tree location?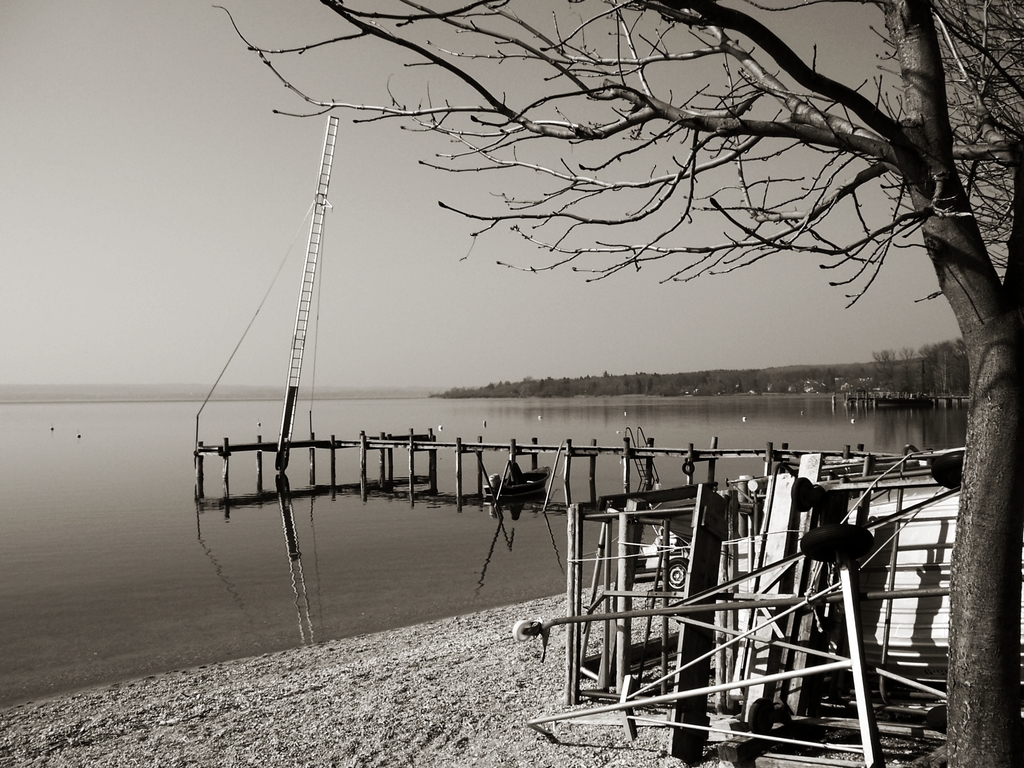
crop(920, 342, 962, 396)
